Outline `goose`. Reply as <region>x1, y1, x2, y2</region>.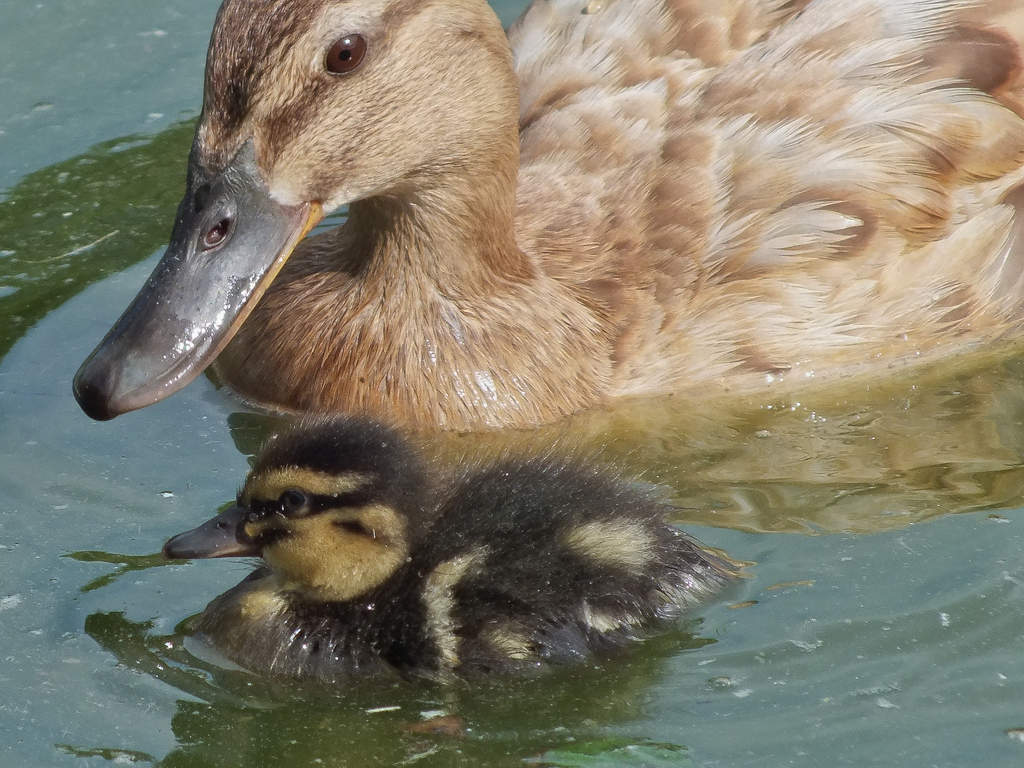
<region>70, 0, 1023, 434</region>.
